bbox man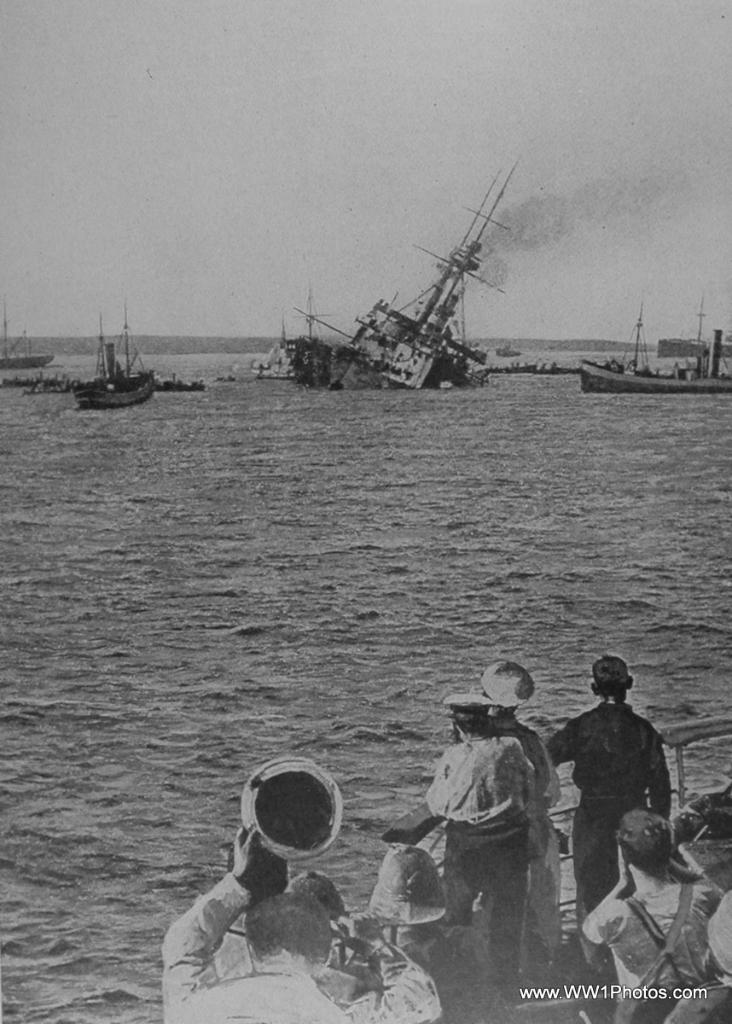
418/687/547/993
